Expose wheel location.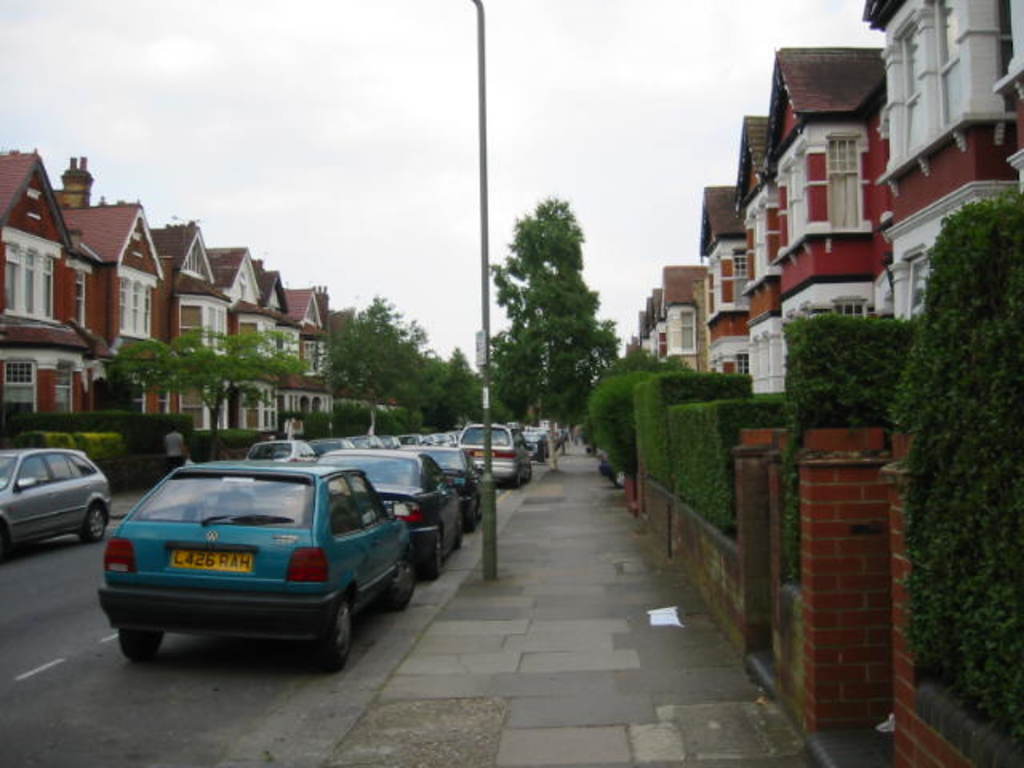
Exposed at [315, 602, 357, 672].
